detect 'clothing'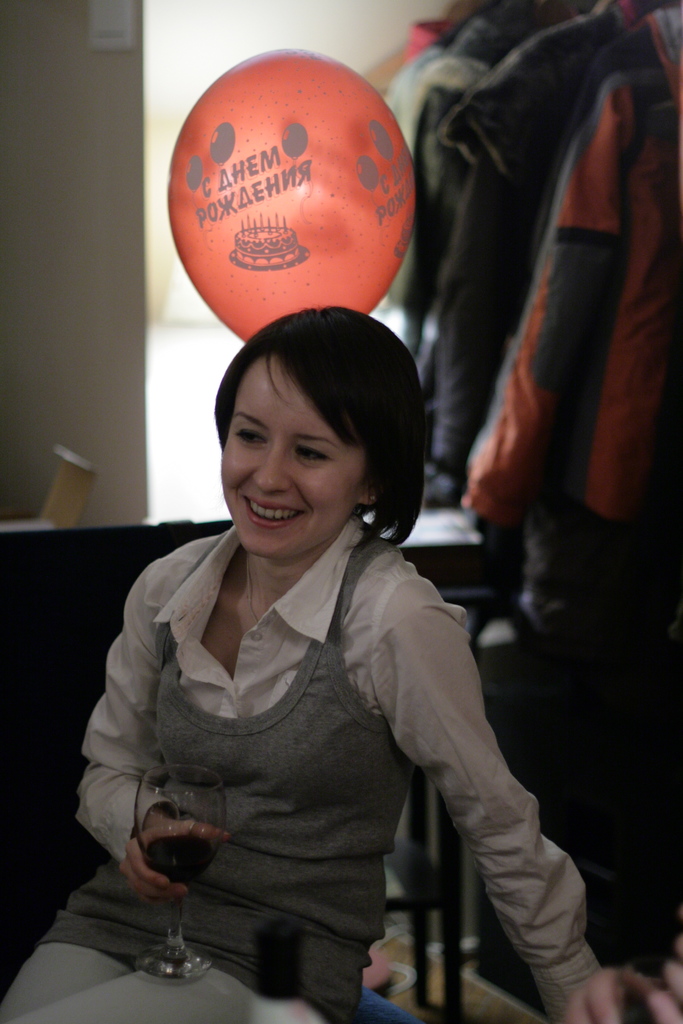
479:0:682:641
